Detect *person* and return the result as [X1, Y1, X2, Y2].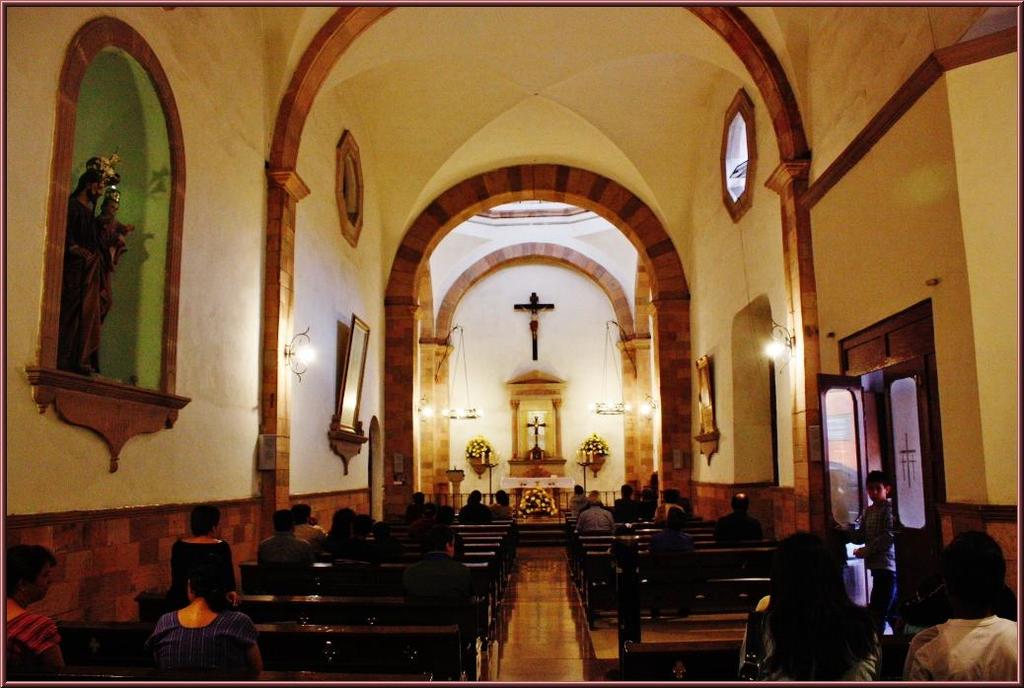
[844, 468, 900, 636].
